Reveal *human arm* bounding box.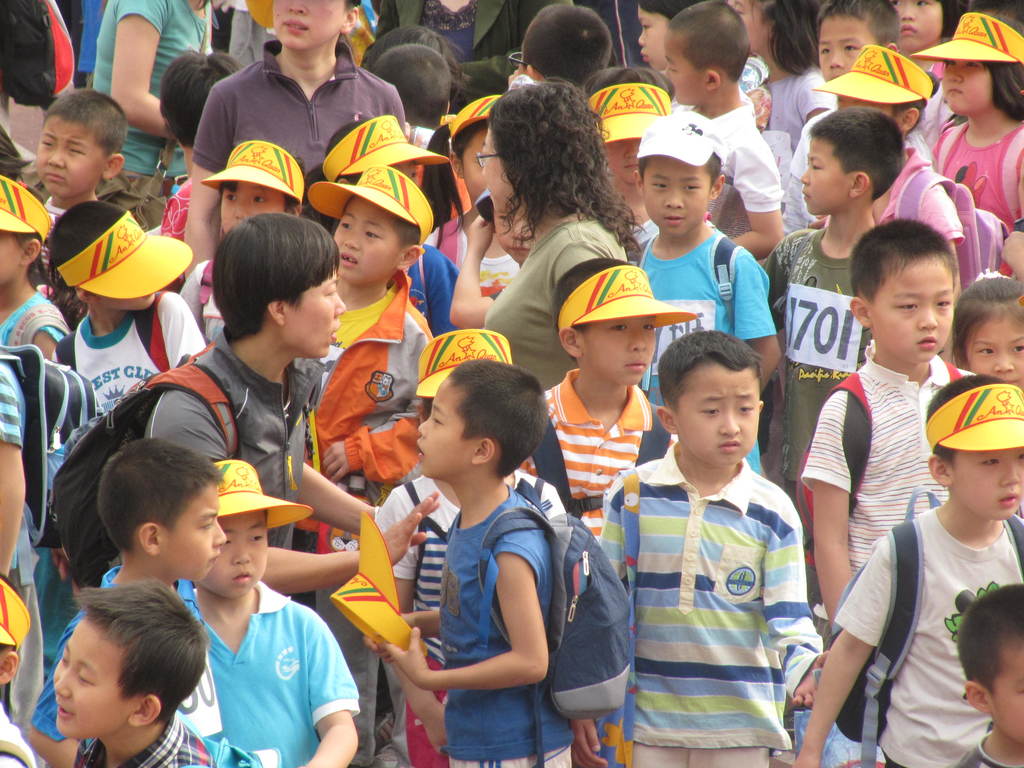
Revealed: {"left": 296, "top": 621, "right": 364, "bottom": 767}.
